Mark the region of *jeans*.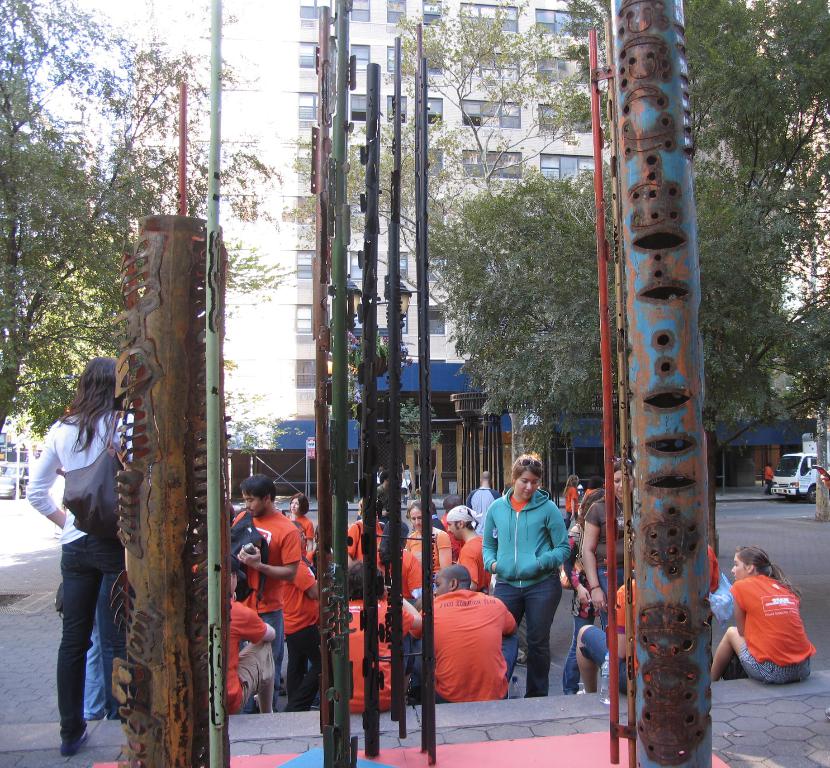
Region: [288,622,314,710].
